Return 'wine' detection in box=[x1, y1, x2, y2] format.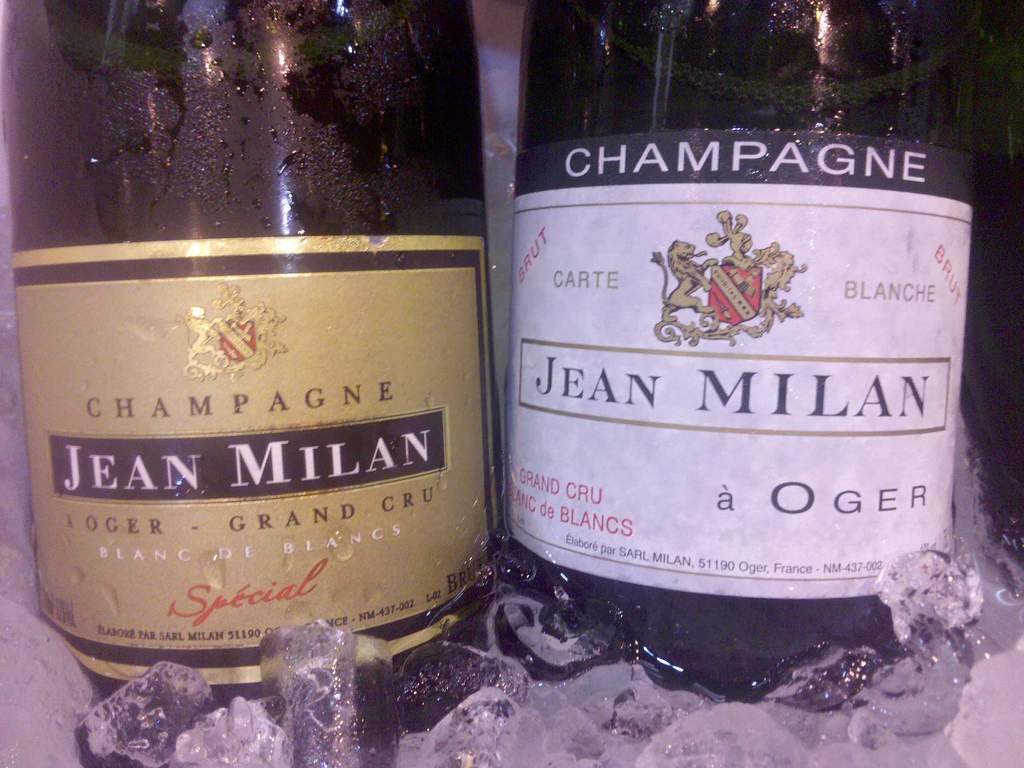
box=[0, 0, 501, 767].
